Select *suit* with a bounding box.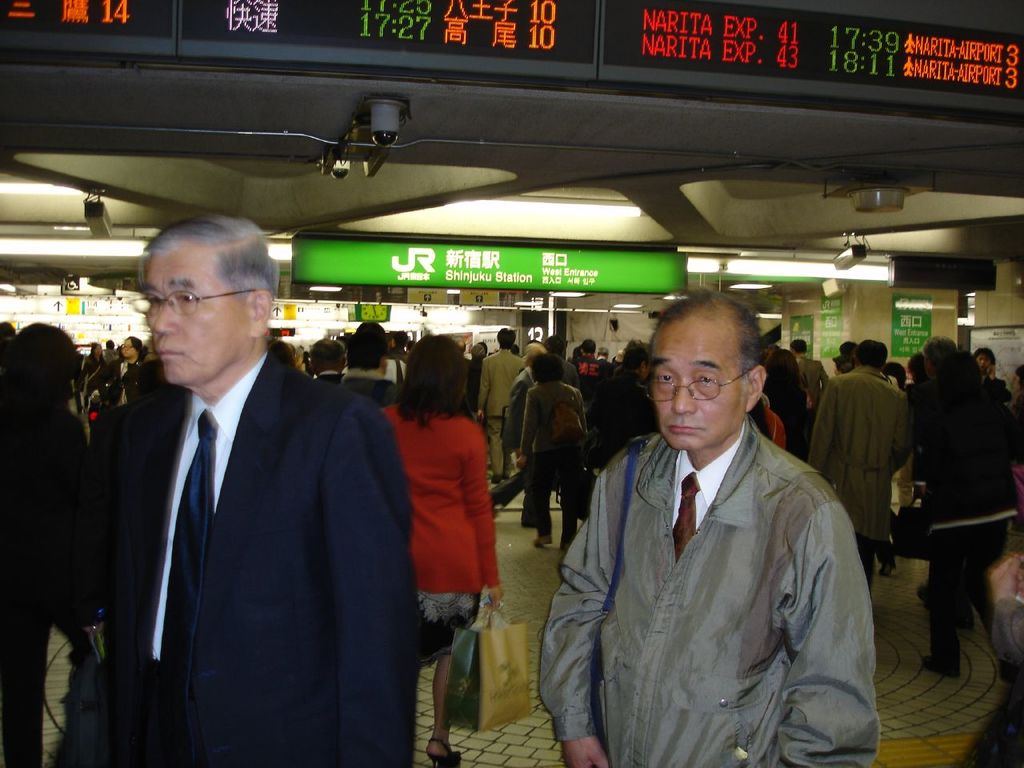
[86, 349, 422, 767].
